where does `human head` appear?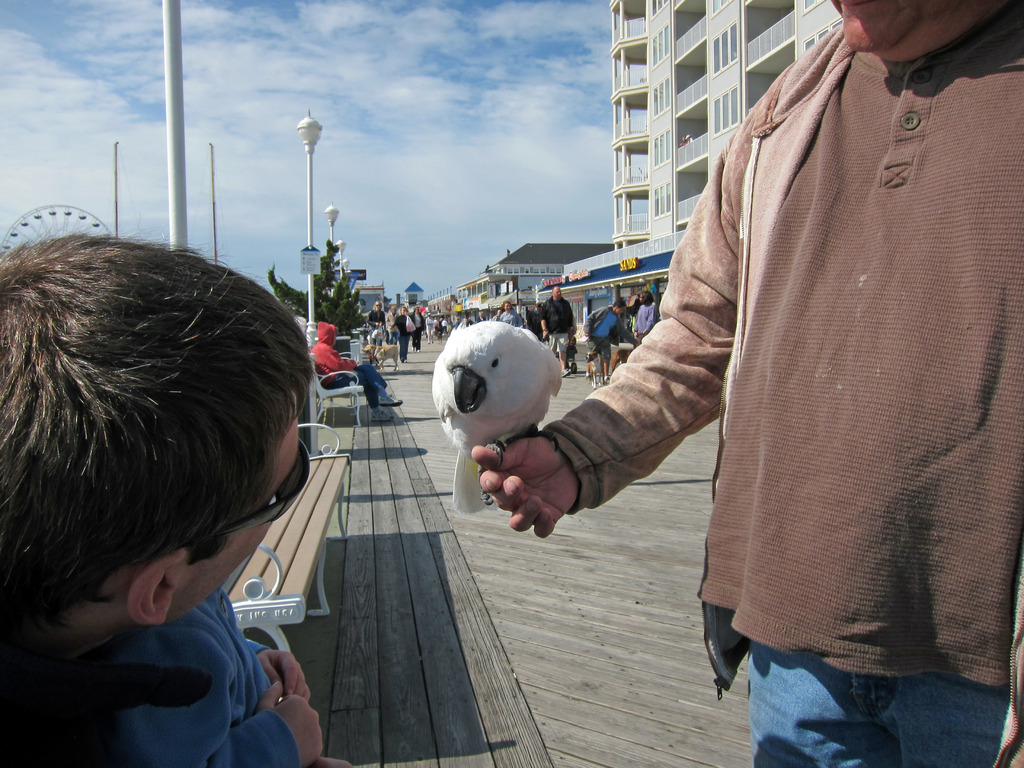
Appears at box=[552, 287, 562, 300].
